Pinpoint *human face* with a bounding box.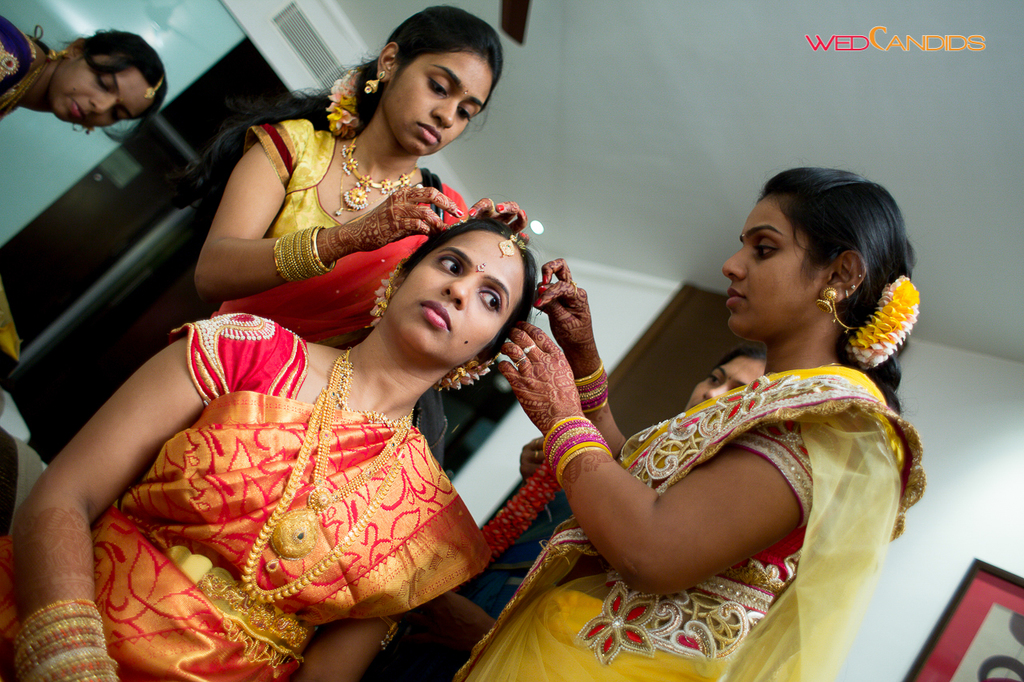
<bbox>716, 200, 822, 340</bbox>.
